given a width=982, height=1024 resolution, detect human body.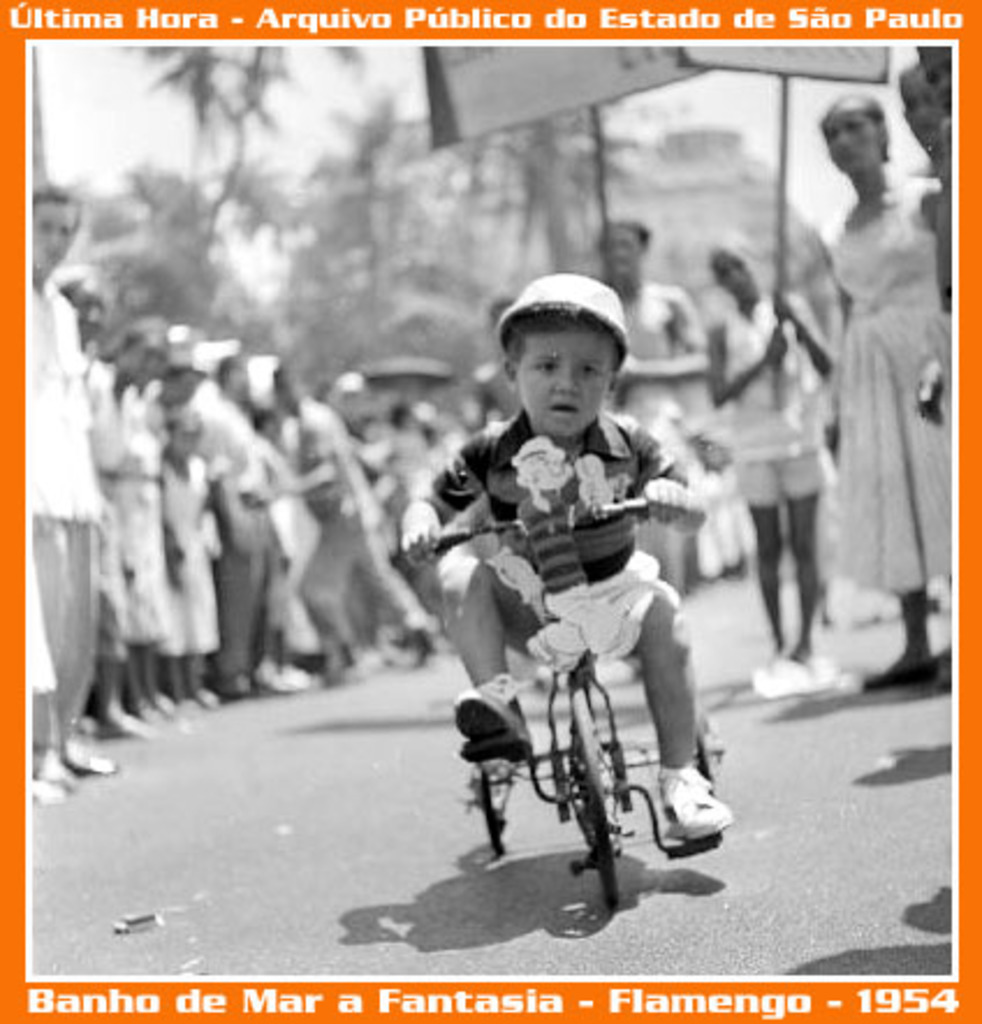
{"x1": 19, "y1": 280, "x2": 123, "y2": 785}.
